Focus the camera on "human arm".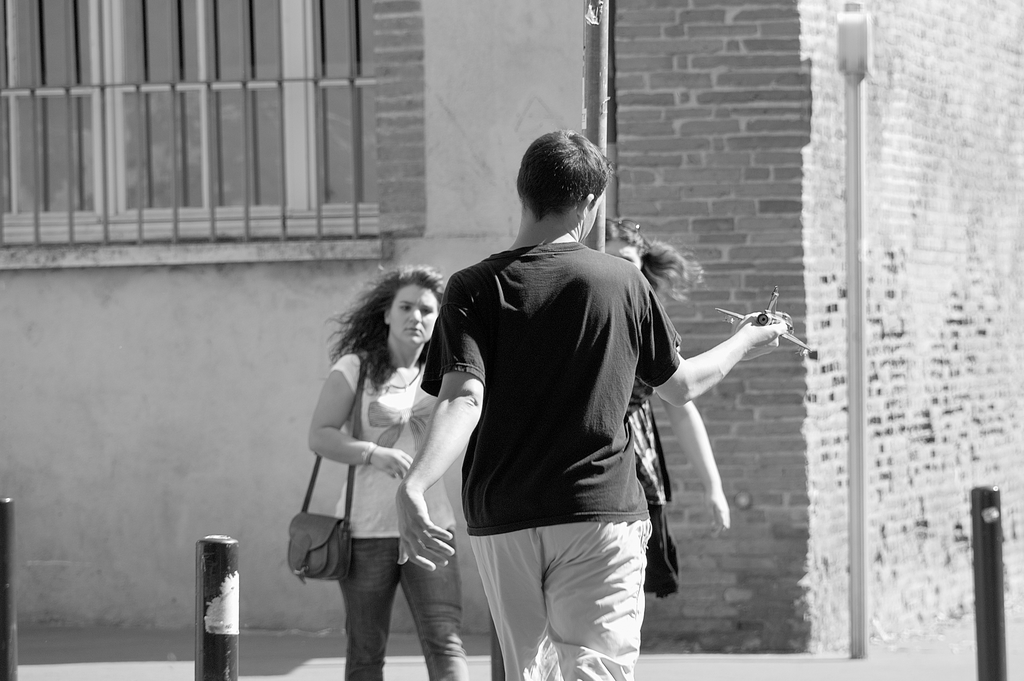
Focus region: {"left": 394, "top": 276, "right": 486, "bottom": 571}.
